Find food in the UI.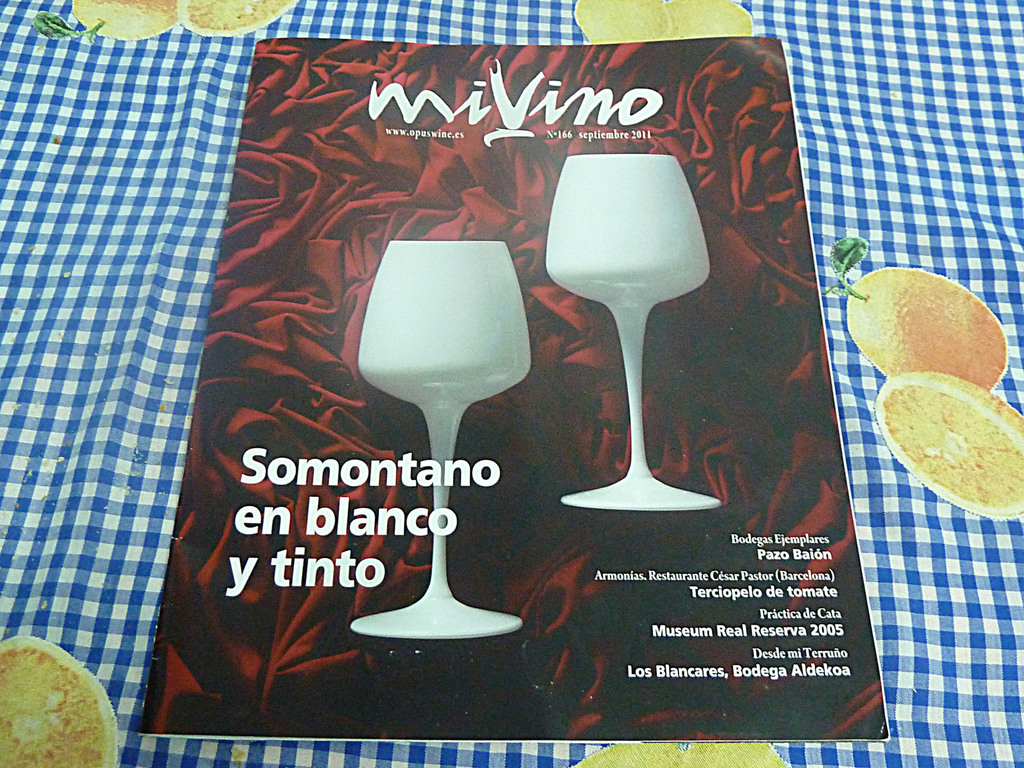
UI element at box(892, 374, 1023, 500).
